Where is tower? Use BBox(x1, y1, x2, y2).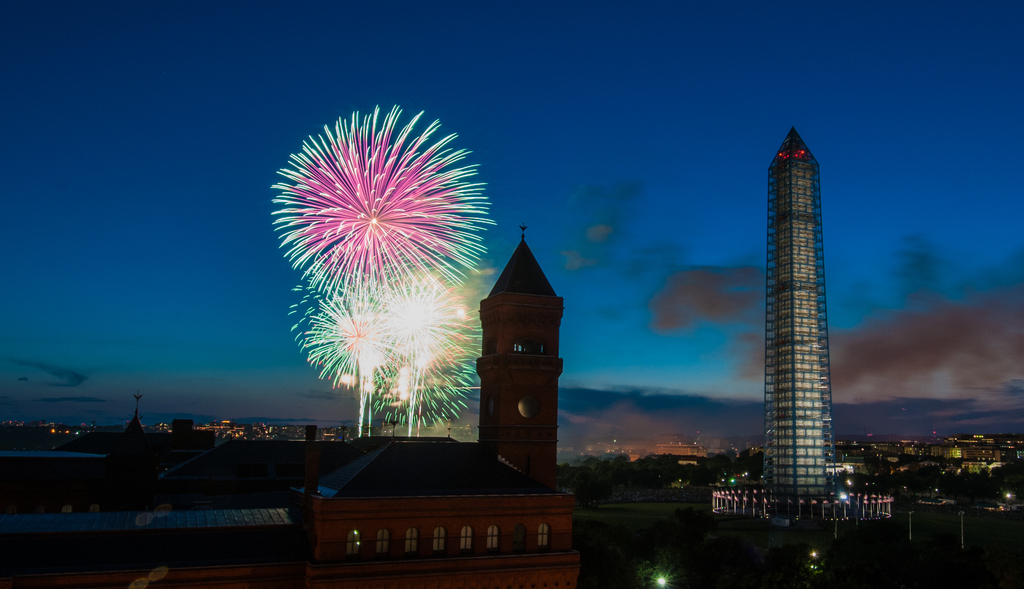
BBox(477, 220, 559, 472).
